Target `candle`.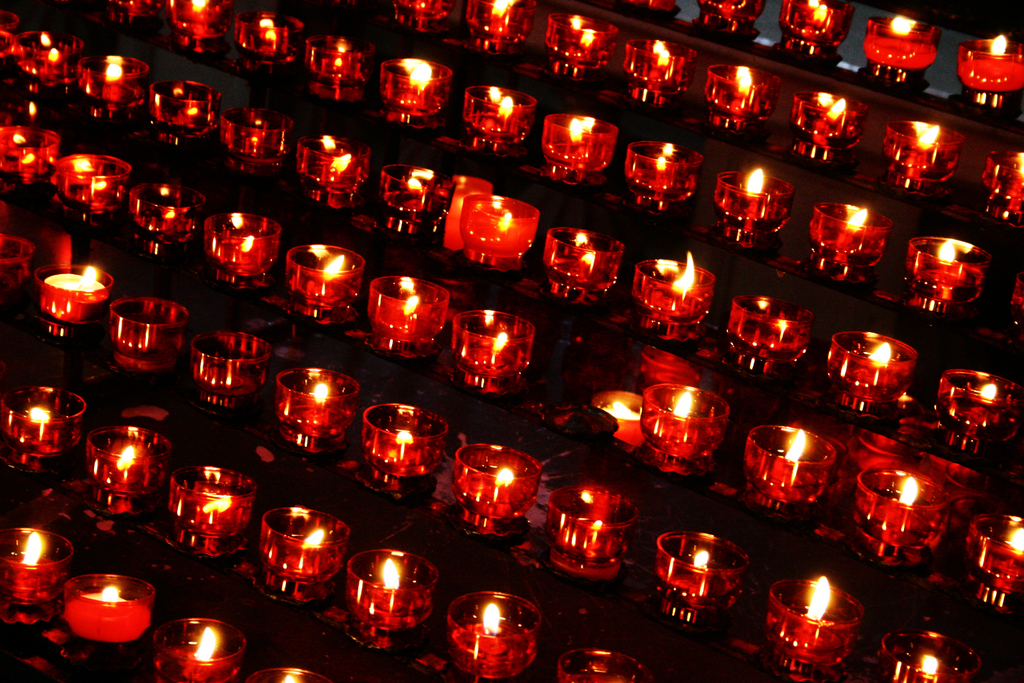
Target region: (left=82, top=423, right=166, bottom=514).
